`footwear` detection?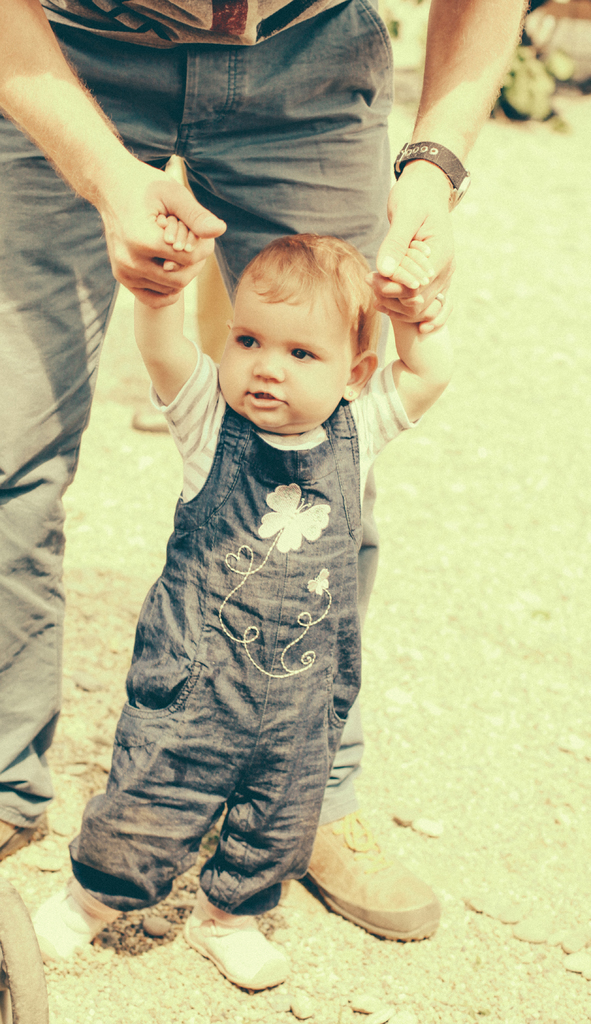
x1=0, y1=804, x2=56, y2=848
